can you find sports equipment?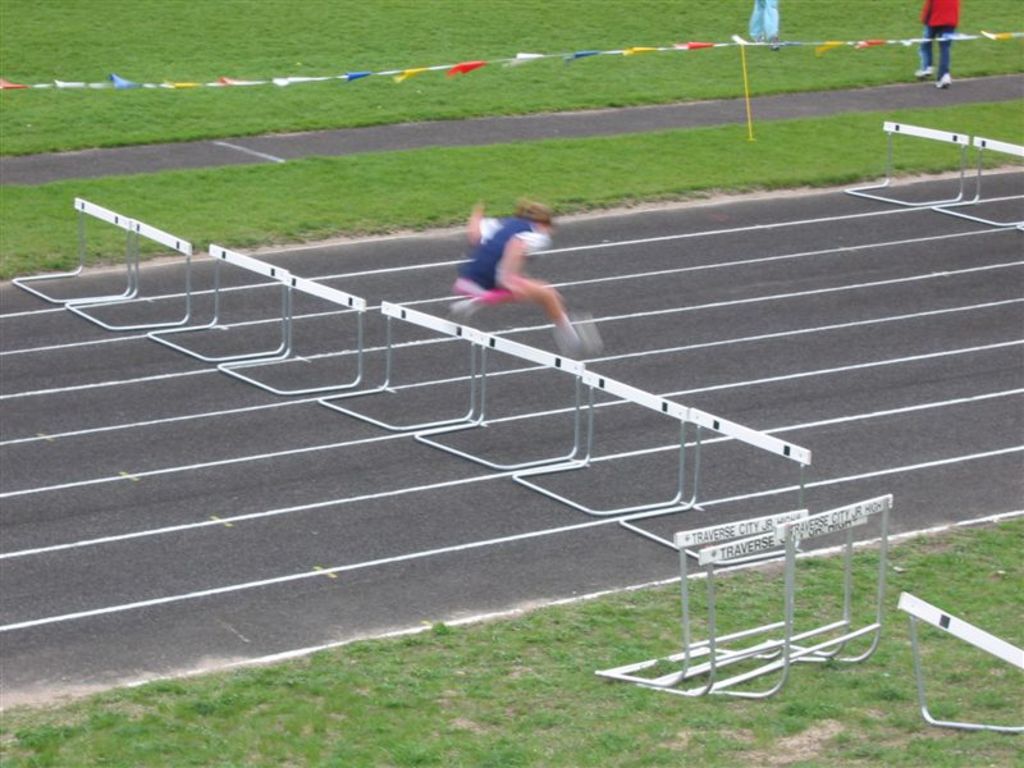
Yes, bounding box: box(687, 492, 895, 703).
